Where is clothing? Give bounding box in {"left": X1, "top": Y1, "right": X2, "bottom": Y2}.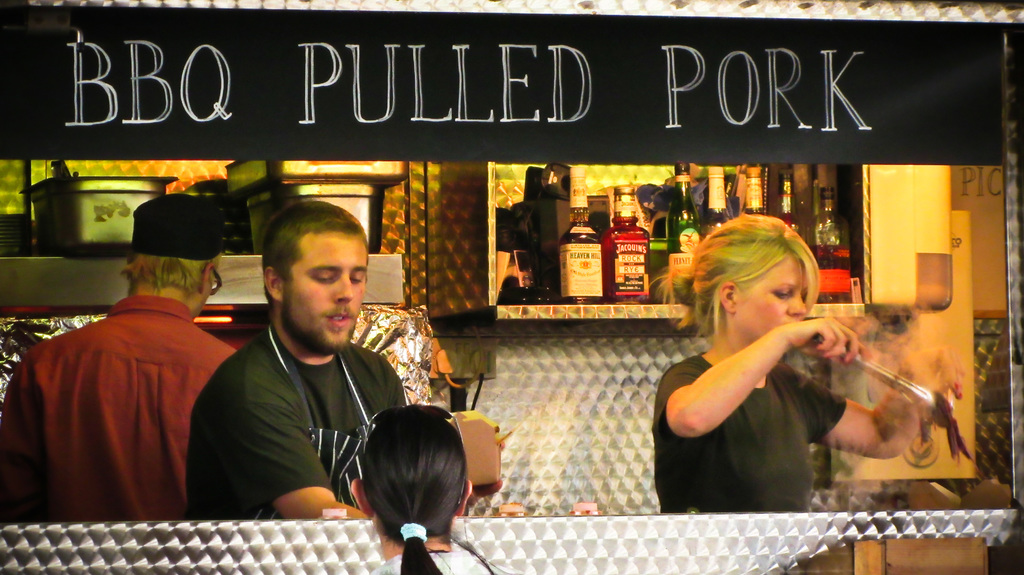
{"left": 369, "top": 540, "right": 489, "bottom": 574}.
